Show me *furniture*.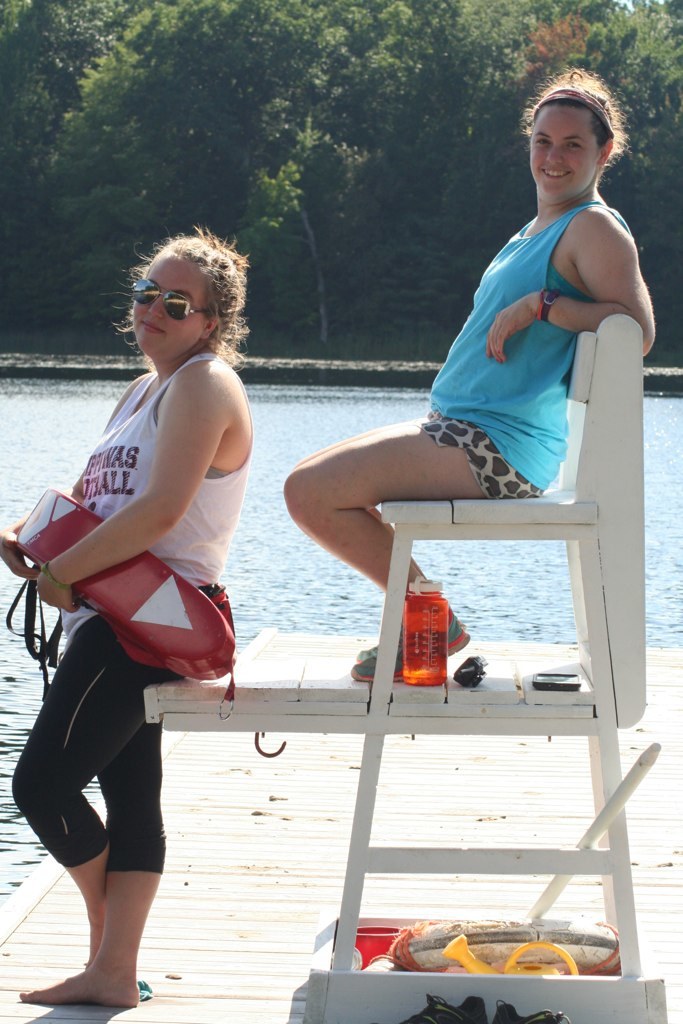
*furniture* is here: bbox(138, 315, 669, 1023).
